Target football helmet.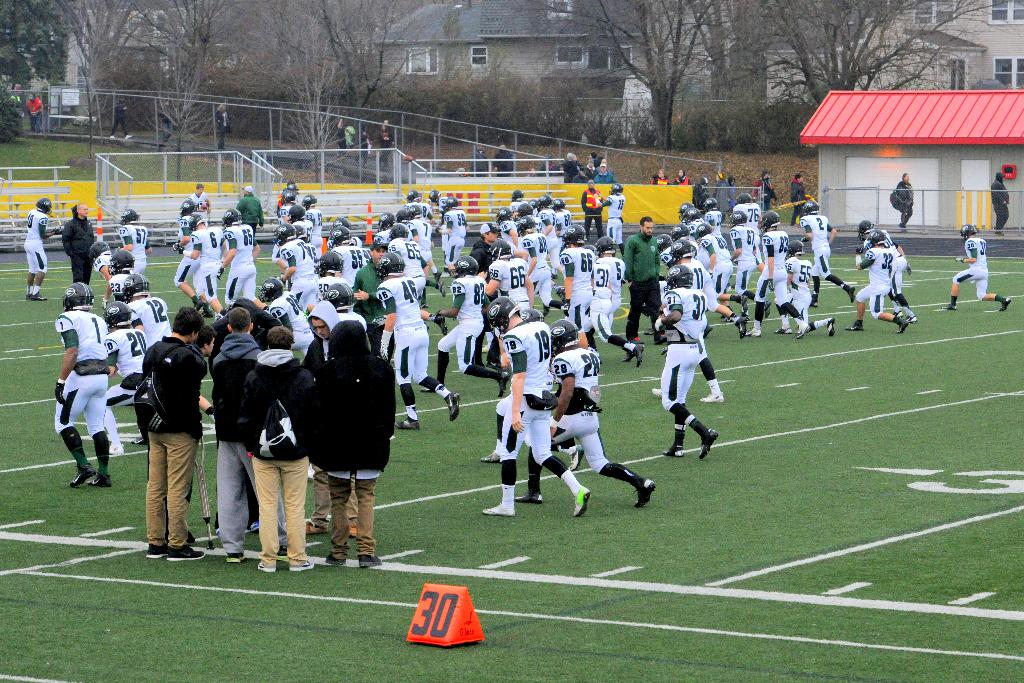
Target region: 489,239,511,261.
